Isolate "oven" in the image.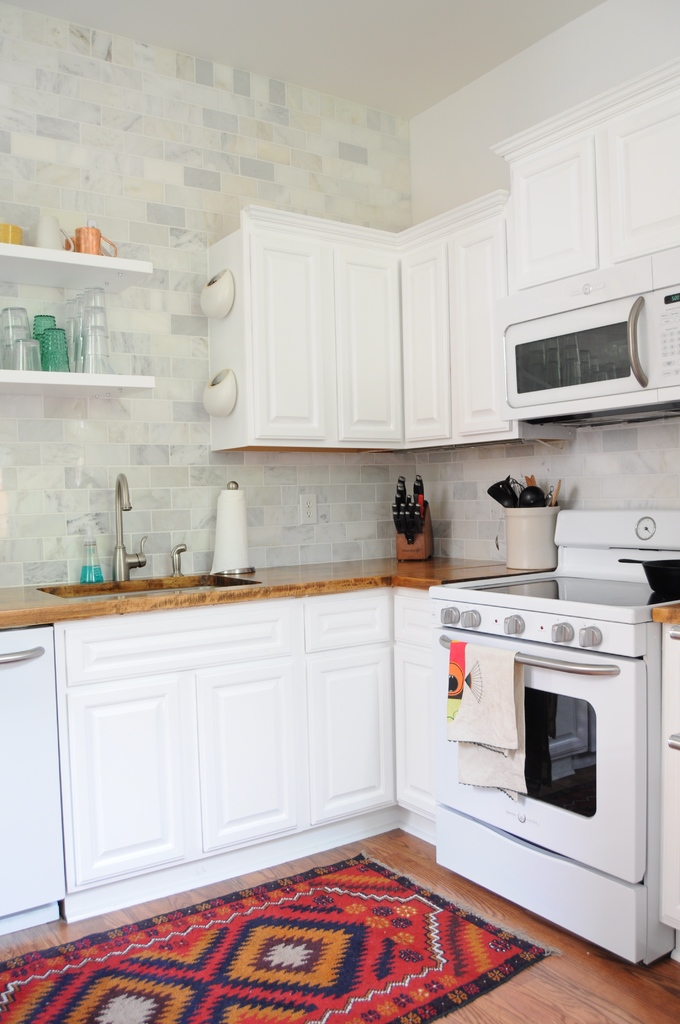
Isolated region: region(430, 627, 652, 966).
